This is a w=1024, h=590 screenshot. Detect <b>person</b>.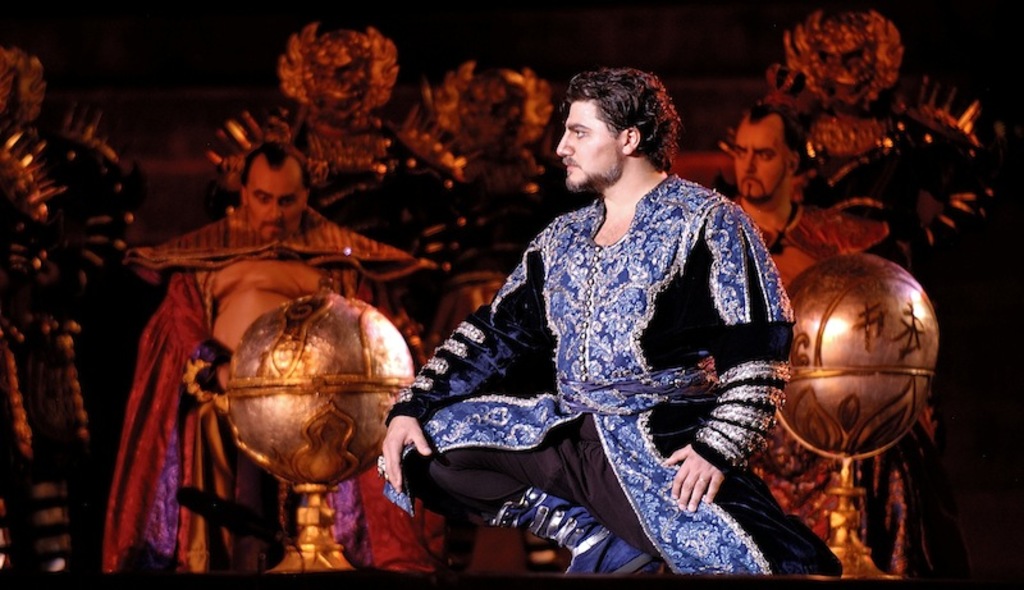
left=399, top=74, right=800, bottom=577.
